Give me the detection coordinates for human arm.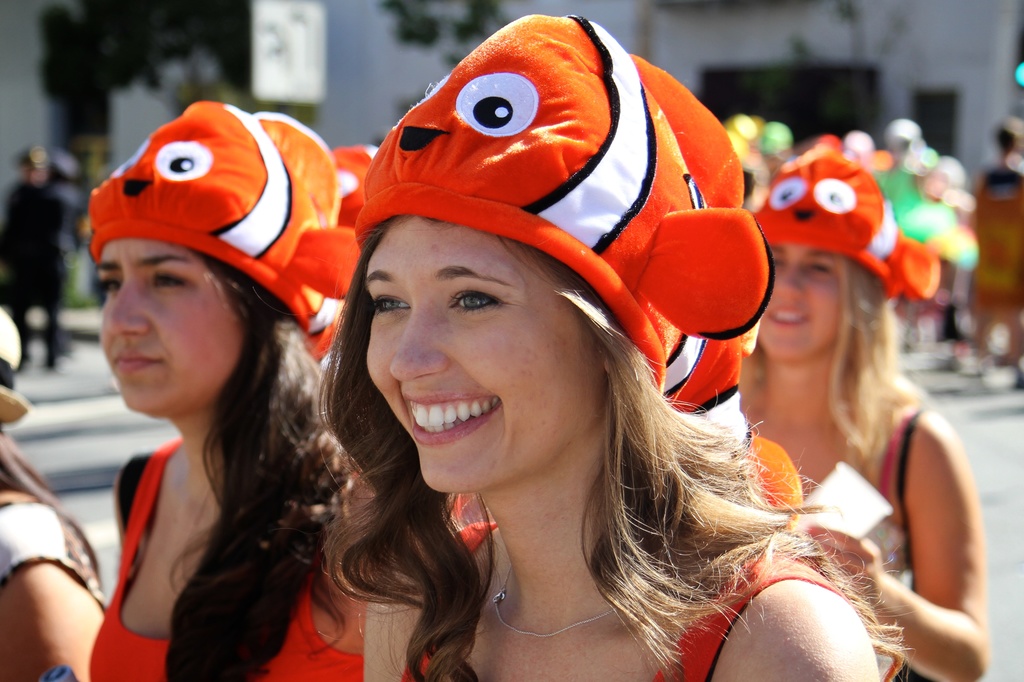
detection(799, 412, 995, 681).
